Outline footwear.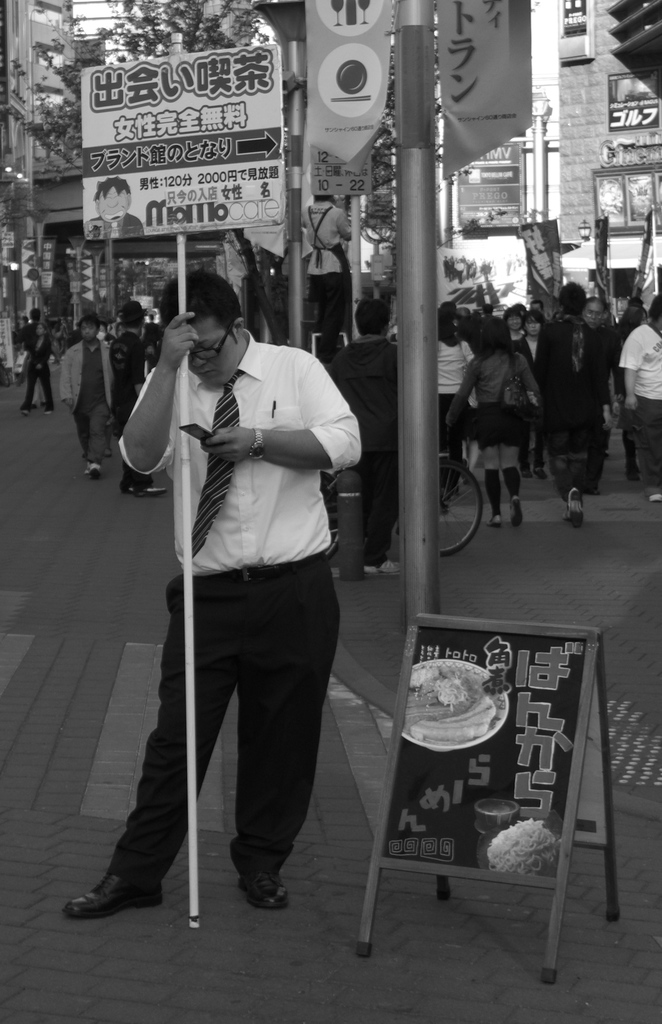
Outline: locate(565, 483, 588, 531).
